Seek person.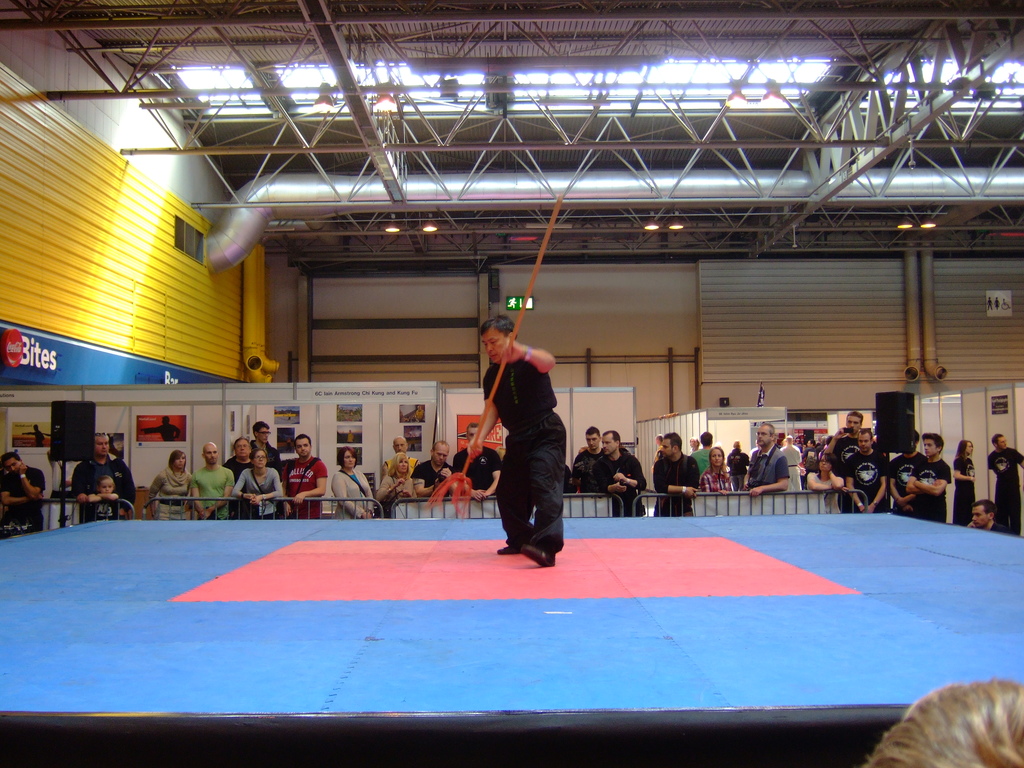
467/312/567/566.
